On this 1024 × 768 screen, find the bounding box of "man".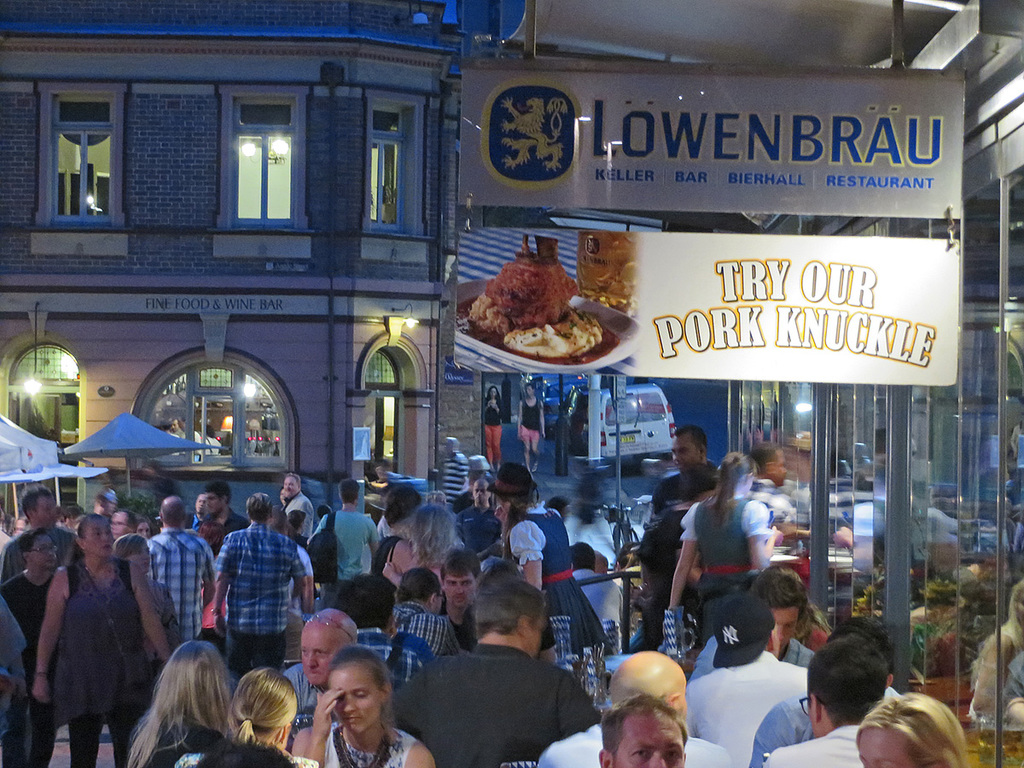
Bounding box: [392,570,463,655].
